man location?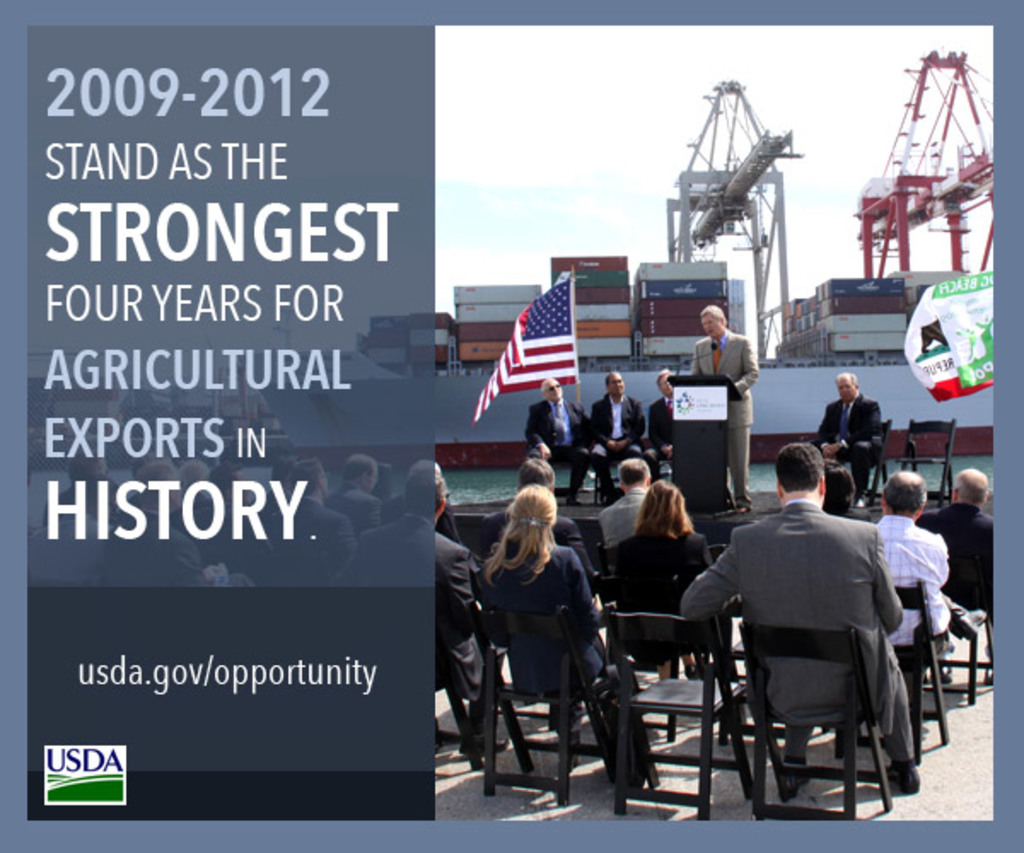
region(683, 413, 928, 844)
